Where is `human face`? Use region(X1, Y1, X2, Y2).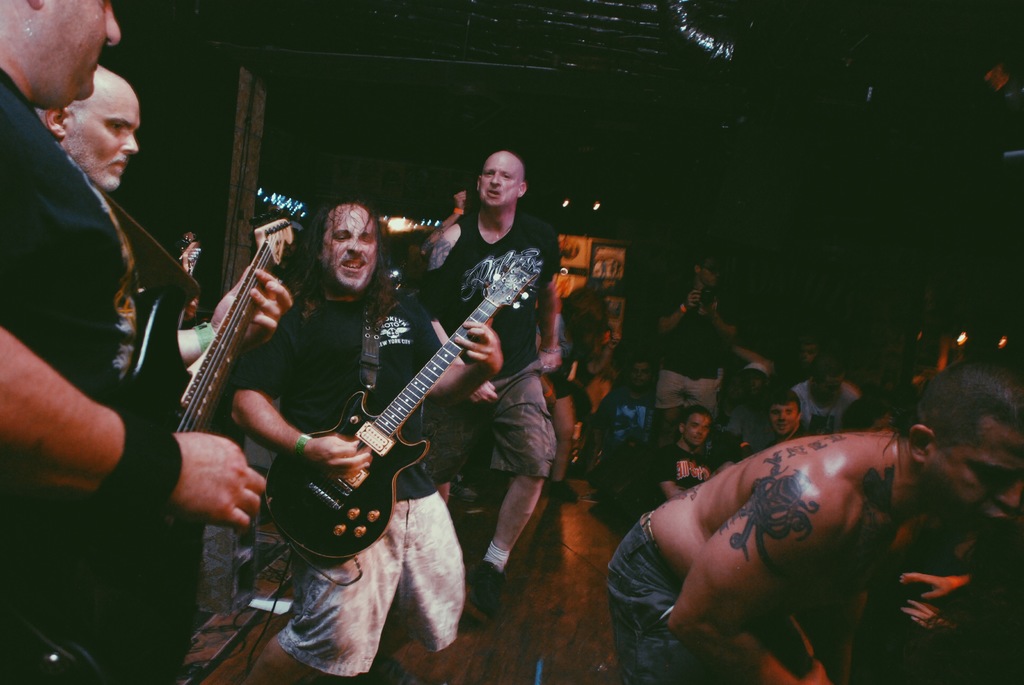
region(684, 410, 713, 449).
